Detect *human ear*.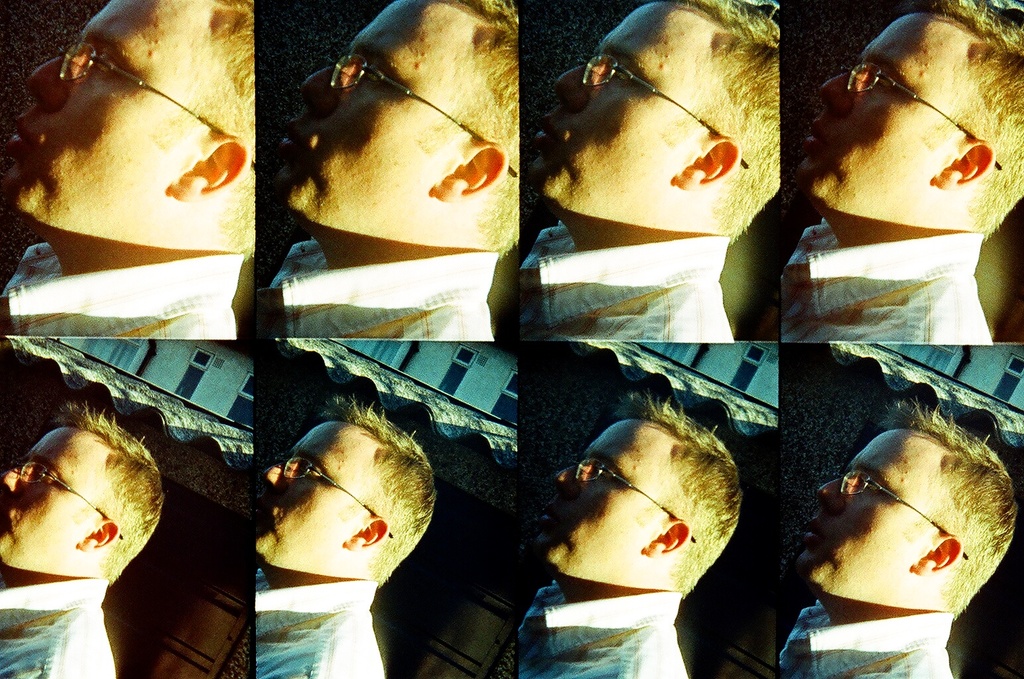
Detected at {"left": 344, "top": 519, "right": 388, "bottom": 549}.
